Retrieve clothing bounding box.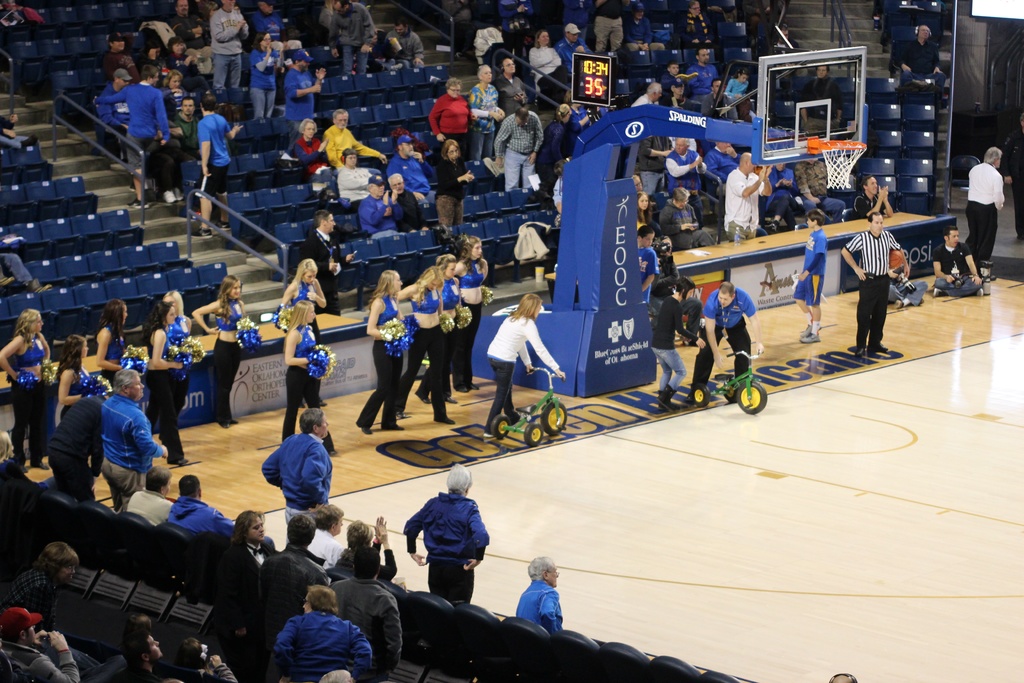
Bounding box: (144,367,183,468).
